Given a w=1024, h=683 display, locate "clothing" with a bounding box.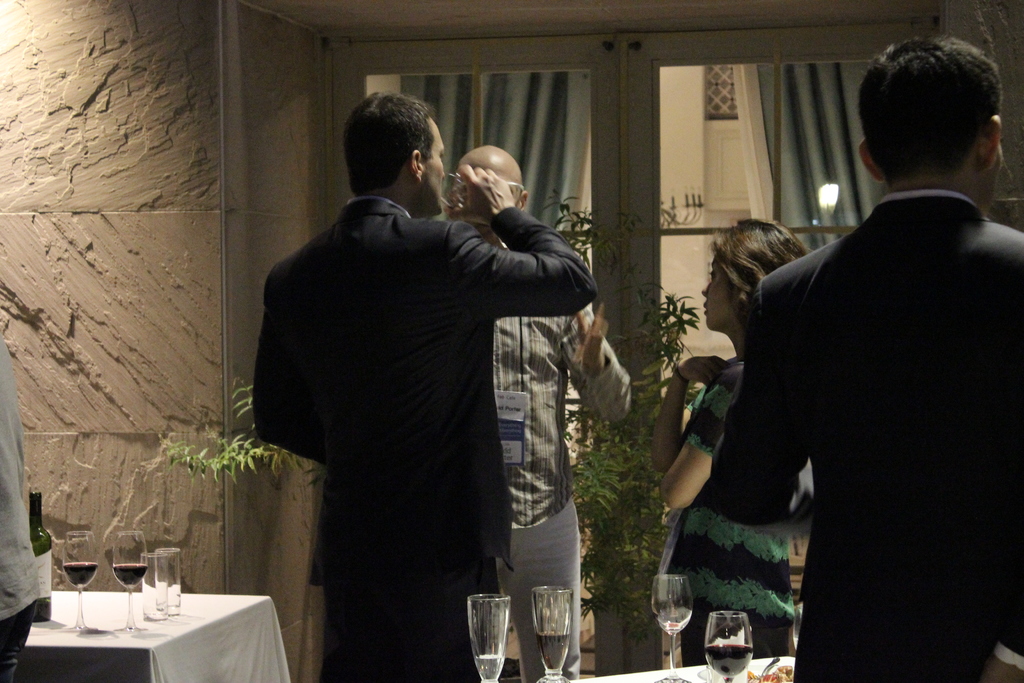
Located: locate(655, 350, 796, 668).
